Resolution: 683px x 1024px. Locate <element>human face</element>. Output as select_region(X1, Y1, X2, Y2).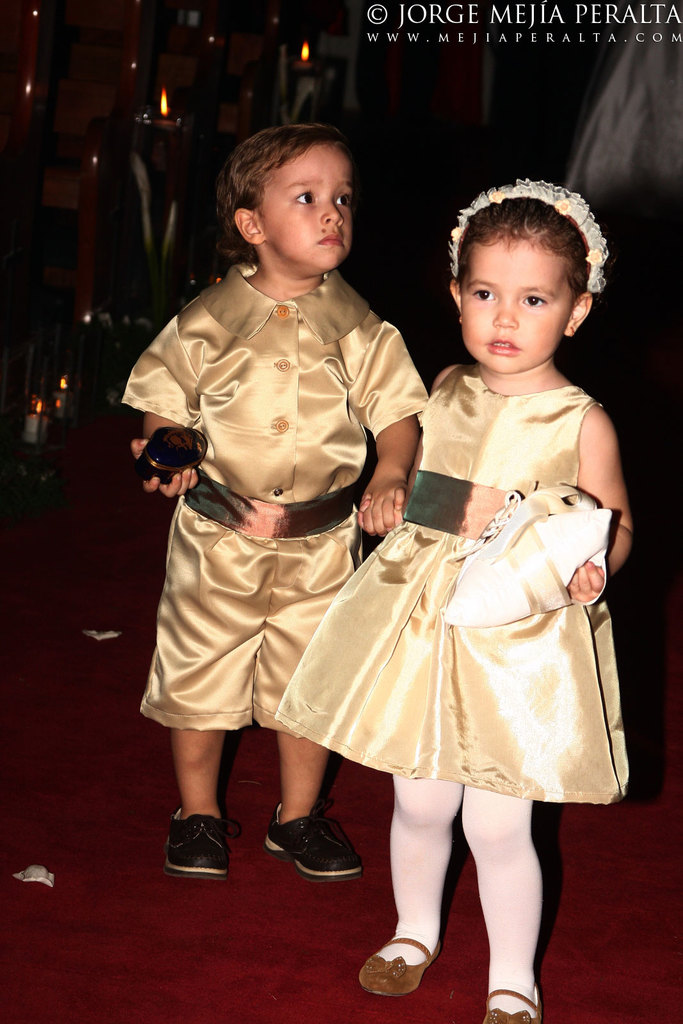
select_region(466, 250, 574, 372).
